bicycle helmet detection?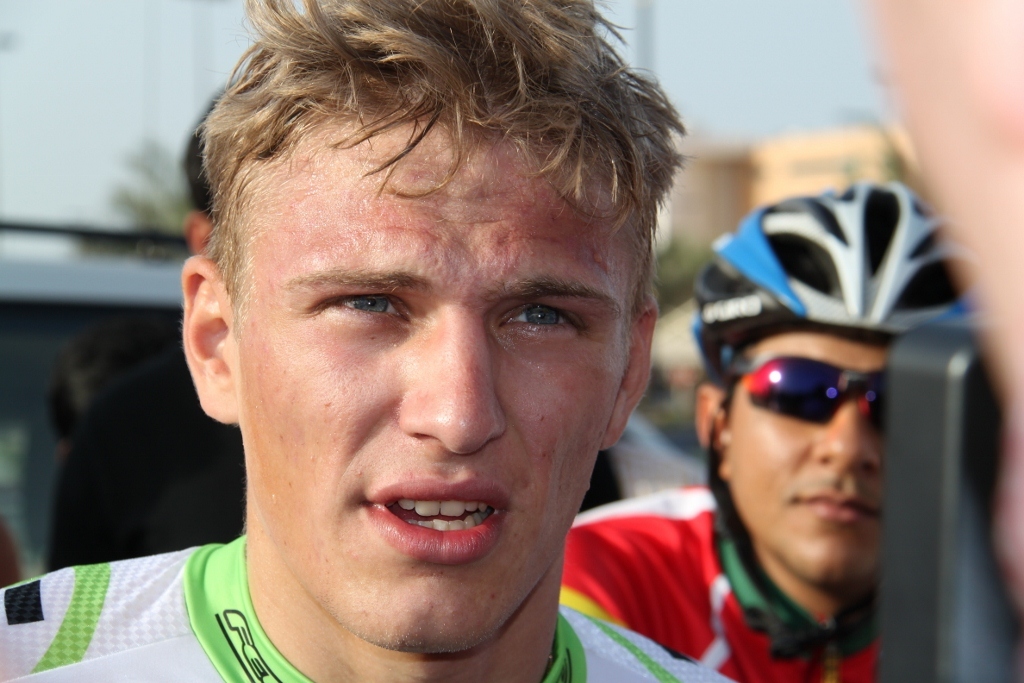
bbox=[690, 175, 986, 661]
